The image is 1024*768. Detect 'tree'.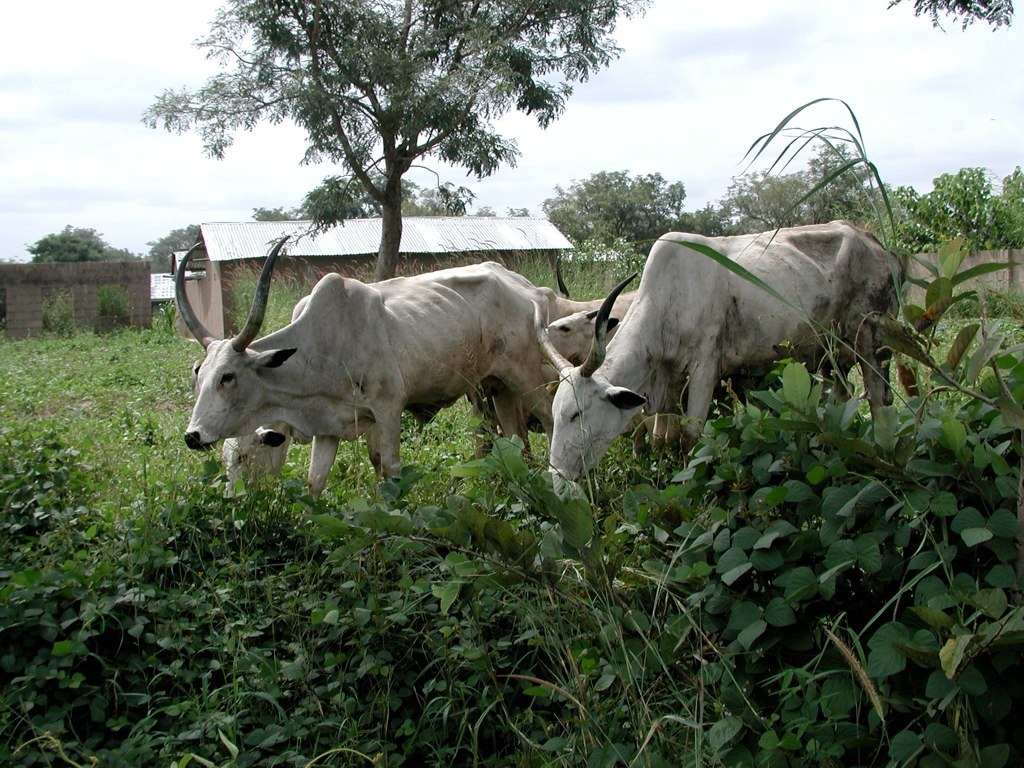
Detection: Rect(26, 222, 126, 265).
